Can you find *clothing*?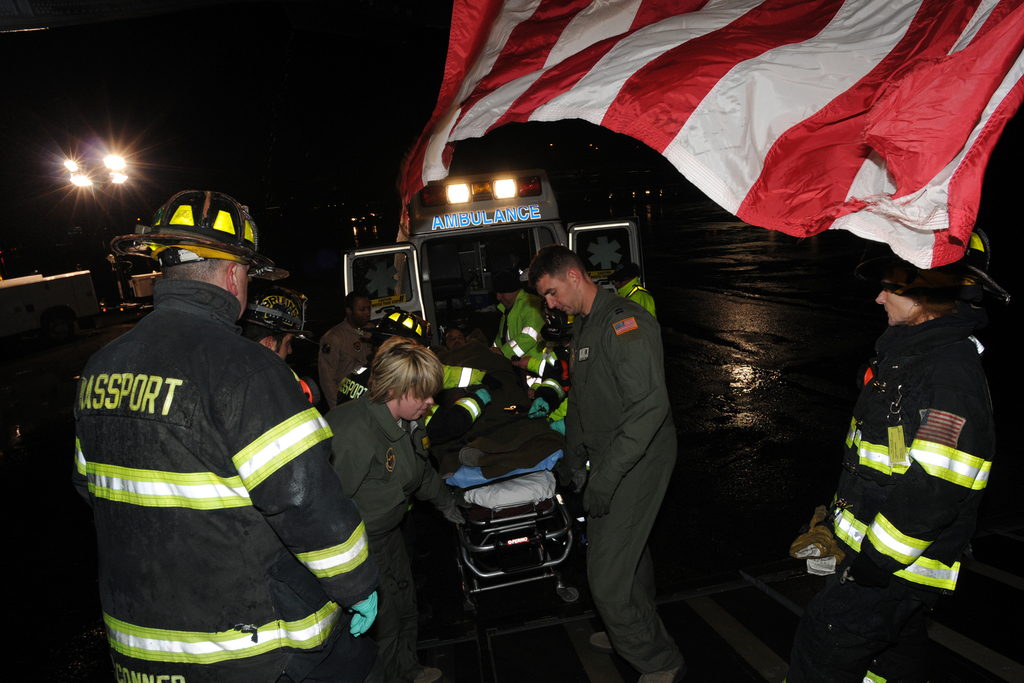
Yes, bounding box: rect(496, 286, 543, 361).
